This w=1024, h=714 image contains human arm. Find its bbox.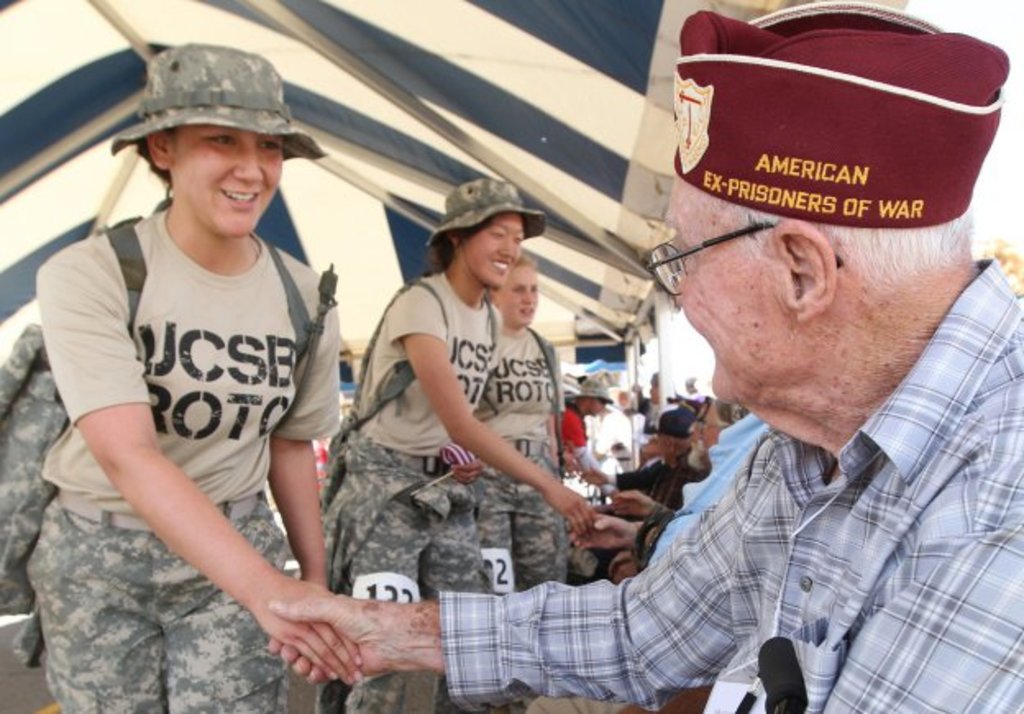
<bbox>61, 264, 333, 630</bbox>.
